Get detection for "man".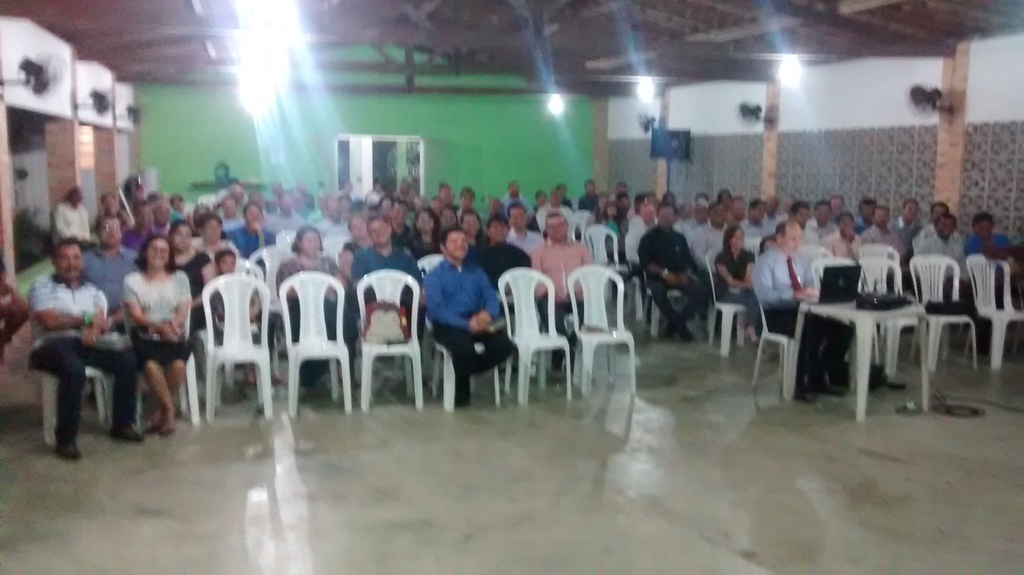
Detection: (left=755, top=225, right=840, bottom=403).
